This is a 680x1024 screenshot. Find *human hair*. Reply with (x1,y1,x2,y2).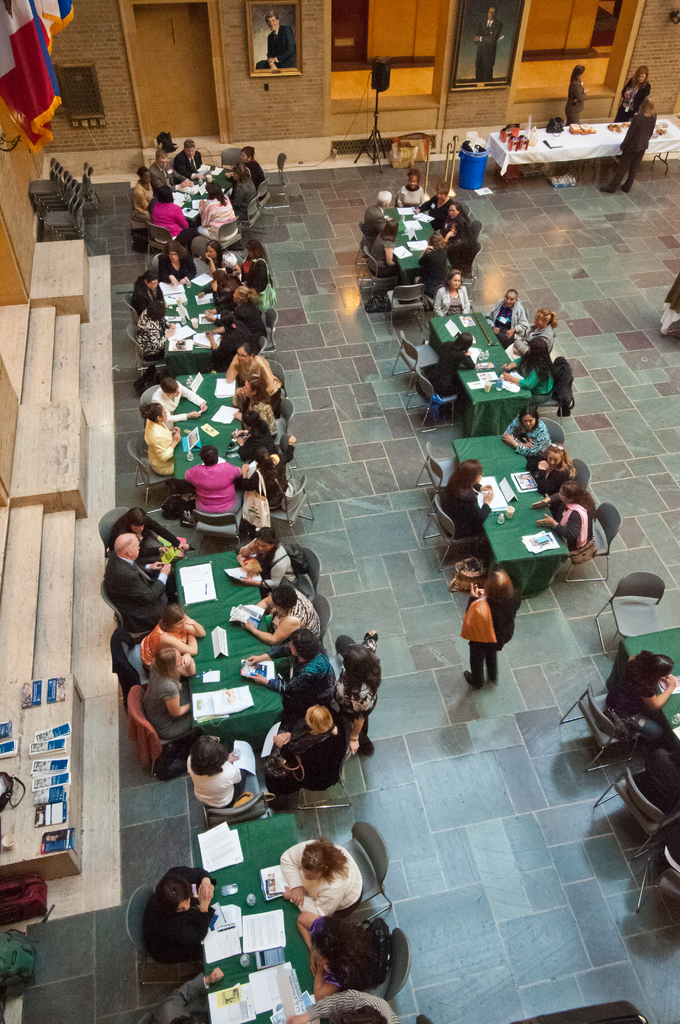
(538,307,563,326).
